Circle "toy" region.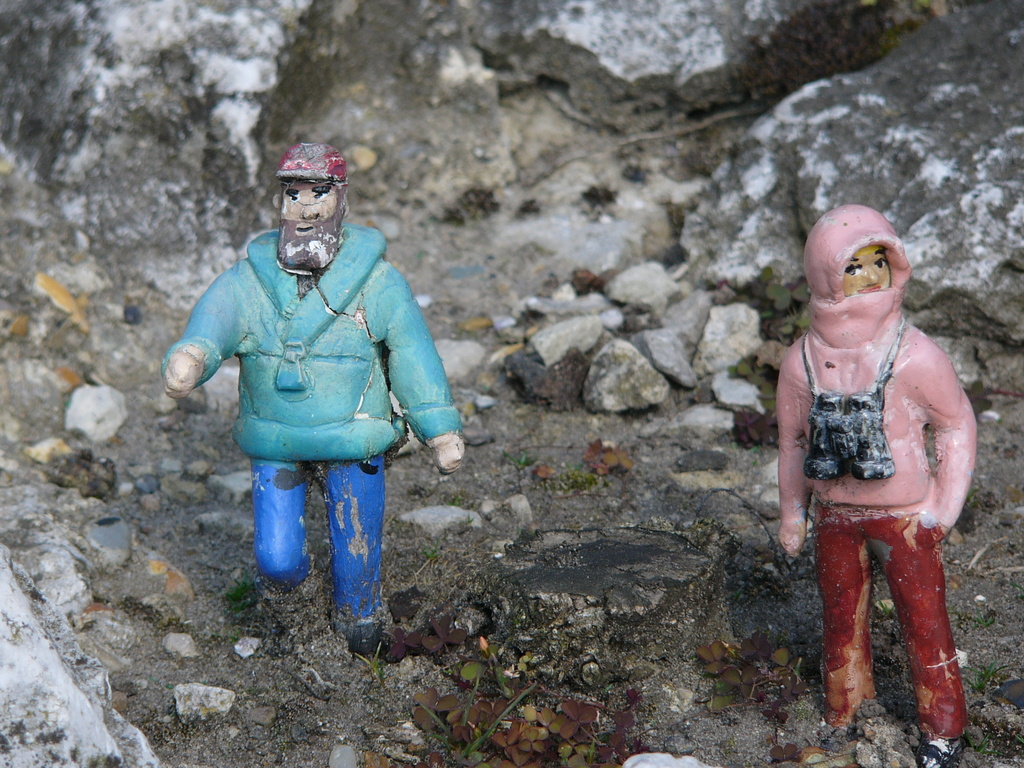
Region: detection(174, 175, 467, 627).
